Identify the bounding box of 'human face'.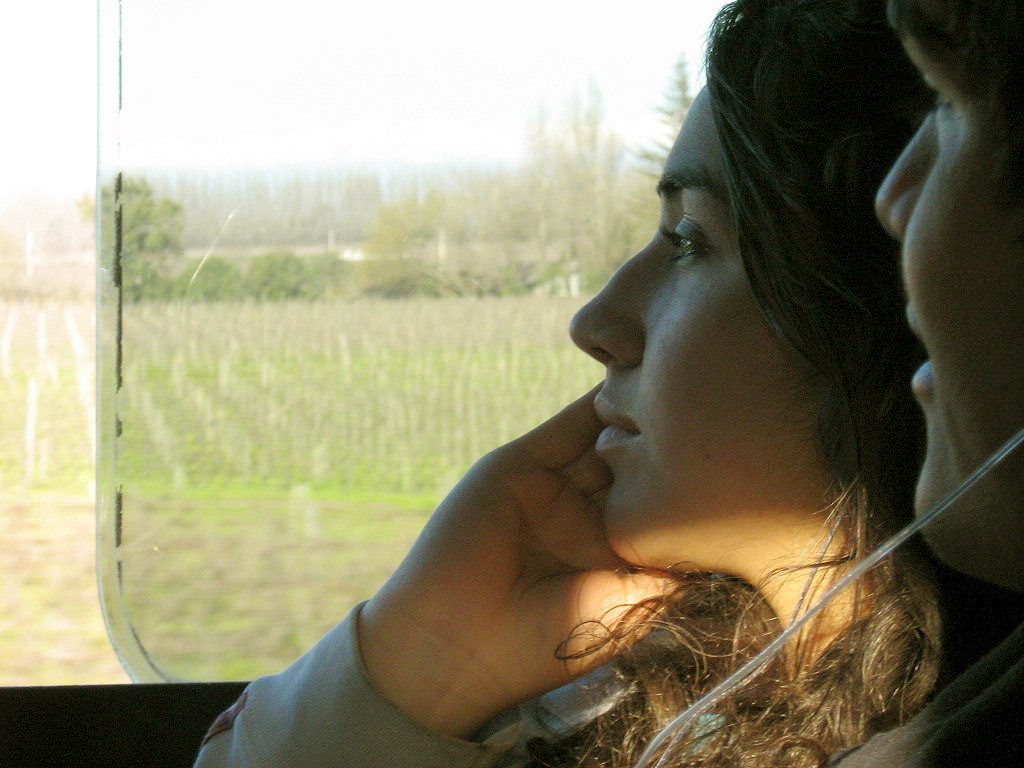
bbox=(876, 36, 1023, 590).
